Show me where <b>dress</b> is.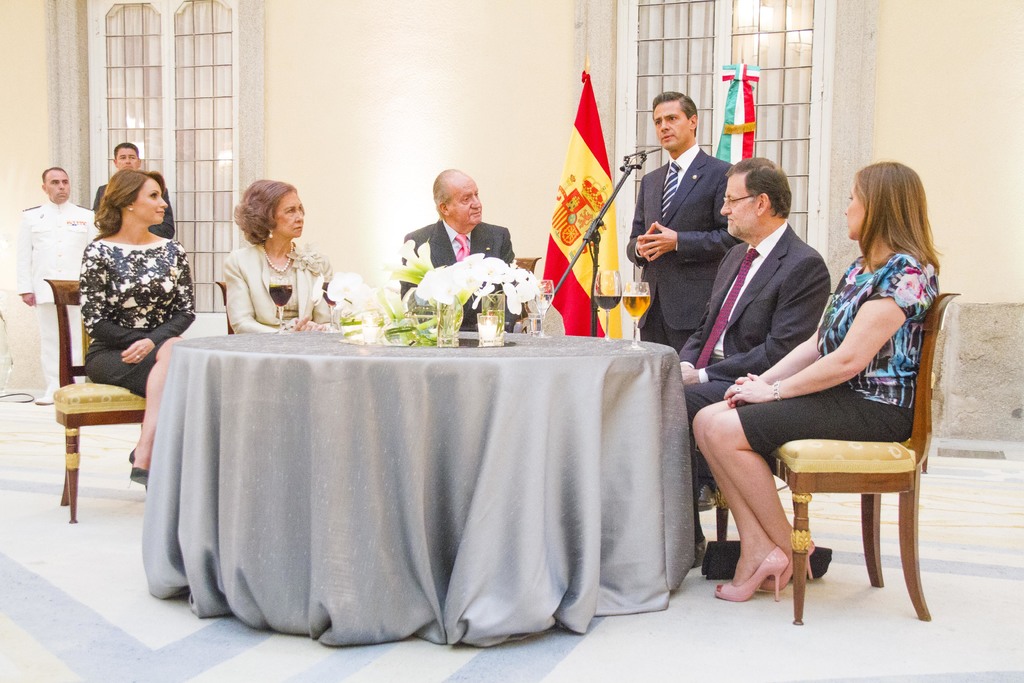
<b>dress</b> is at [83, 236, 197, 395].
